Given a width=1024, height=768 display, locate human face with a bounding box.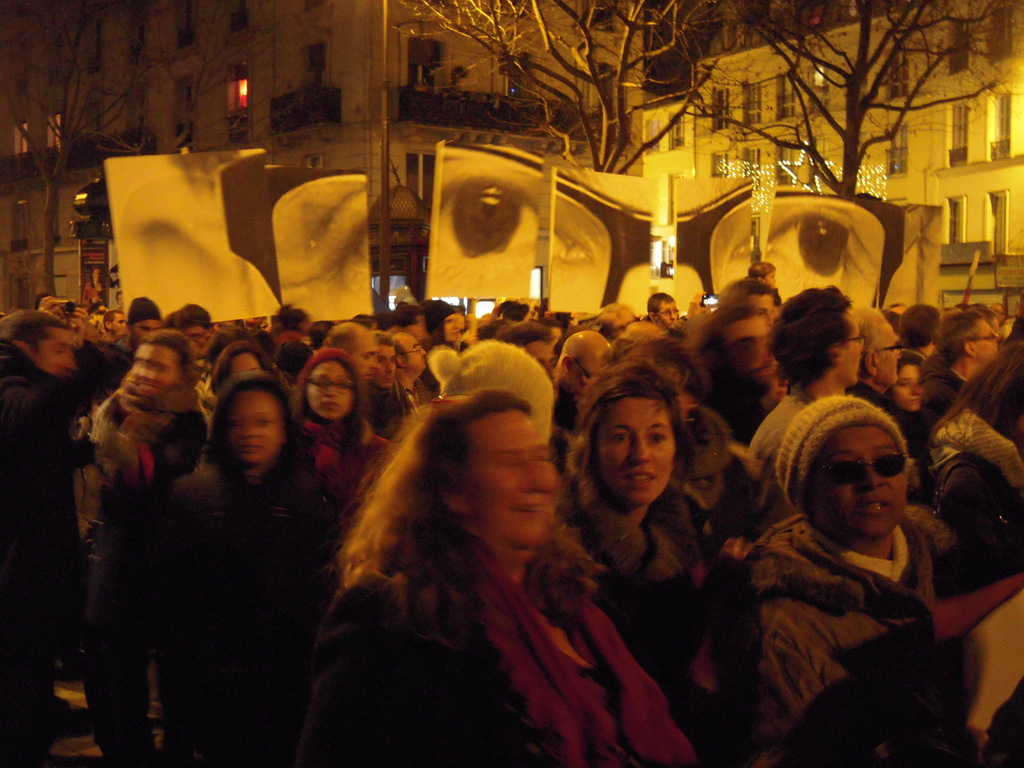
Located: (left=259, top=144, right=938, bottom=314).
